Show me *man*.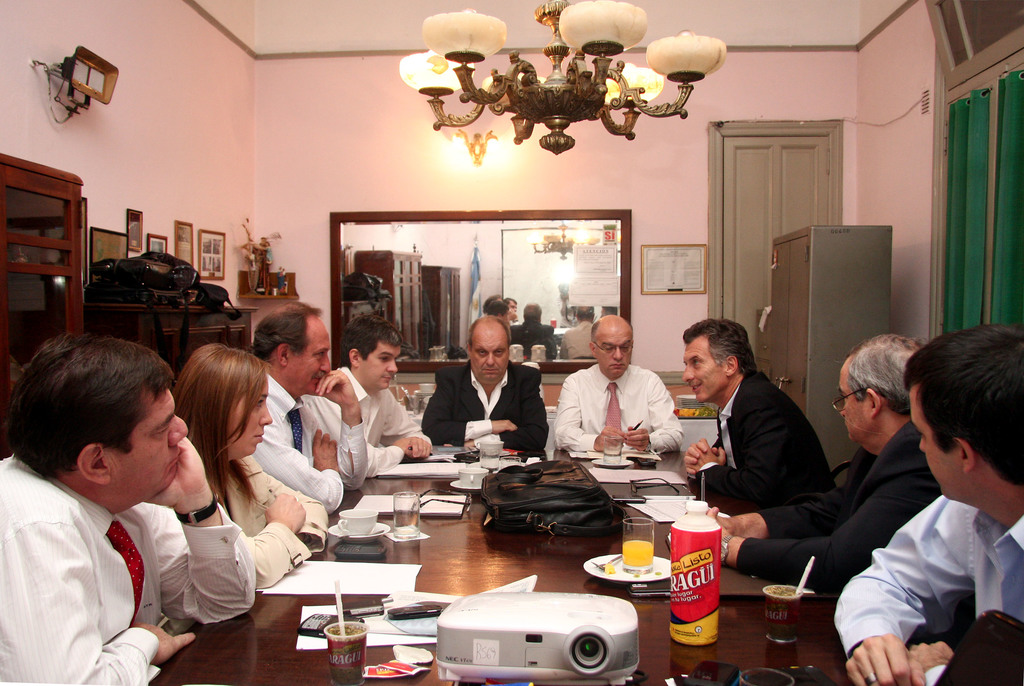
*man* is here: pyautogui.locateOnScreen(709, 337, 941, 597).
